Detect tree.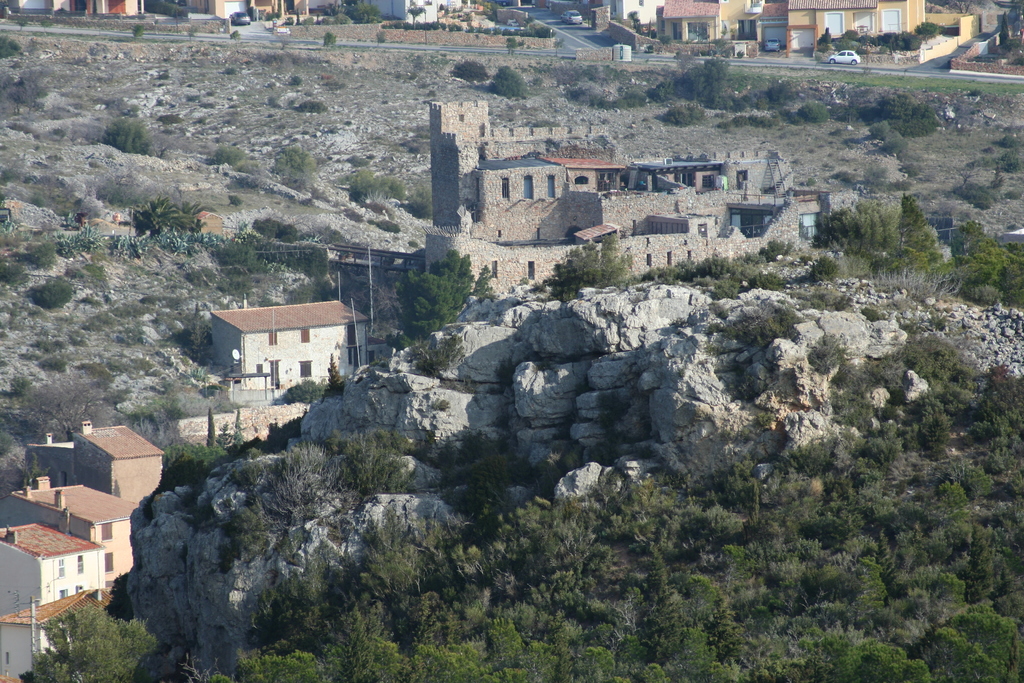
Detected at {"x1": 495, "y1": 625, "x2": 556, "y2": 682}.
